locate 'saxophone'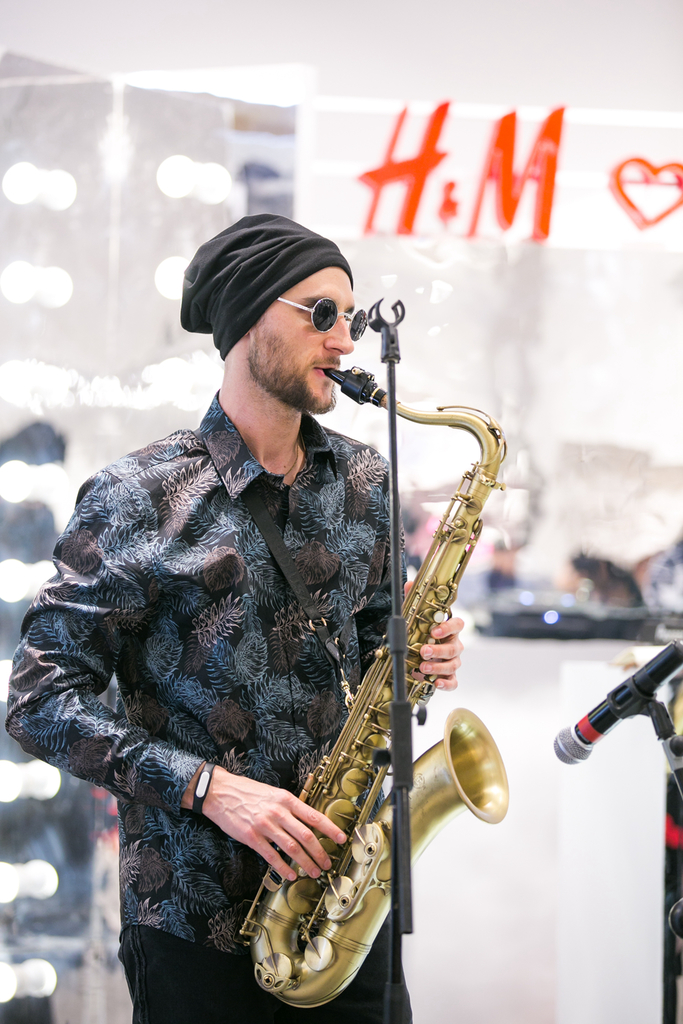
select_region(234, 366, 510, 1009)
